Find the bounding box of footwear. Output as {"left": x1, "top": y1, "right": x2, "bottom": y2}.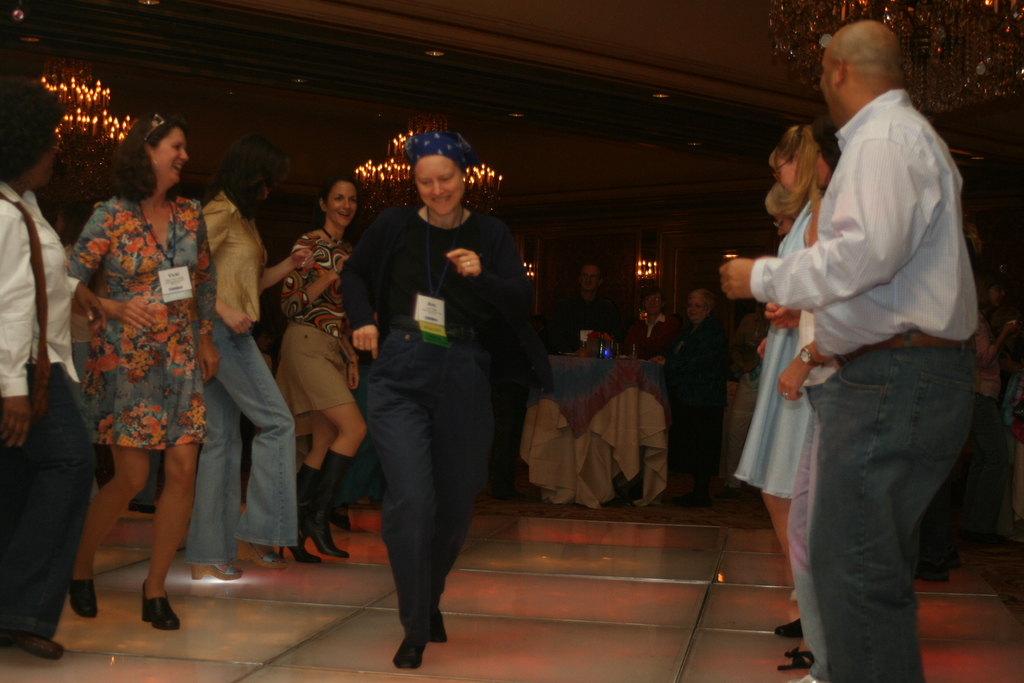
{"left": 279, "top": 531, "right": 321, "bottom": 559}.
